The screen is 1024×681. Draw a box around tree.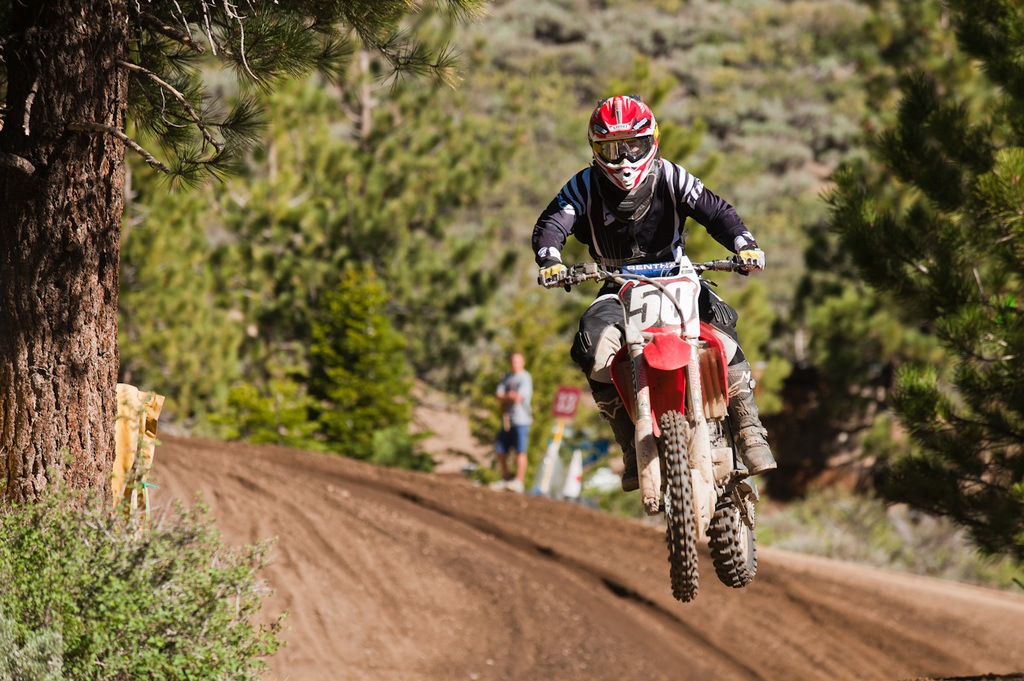
l=243, t=3, r=530, b=414.
